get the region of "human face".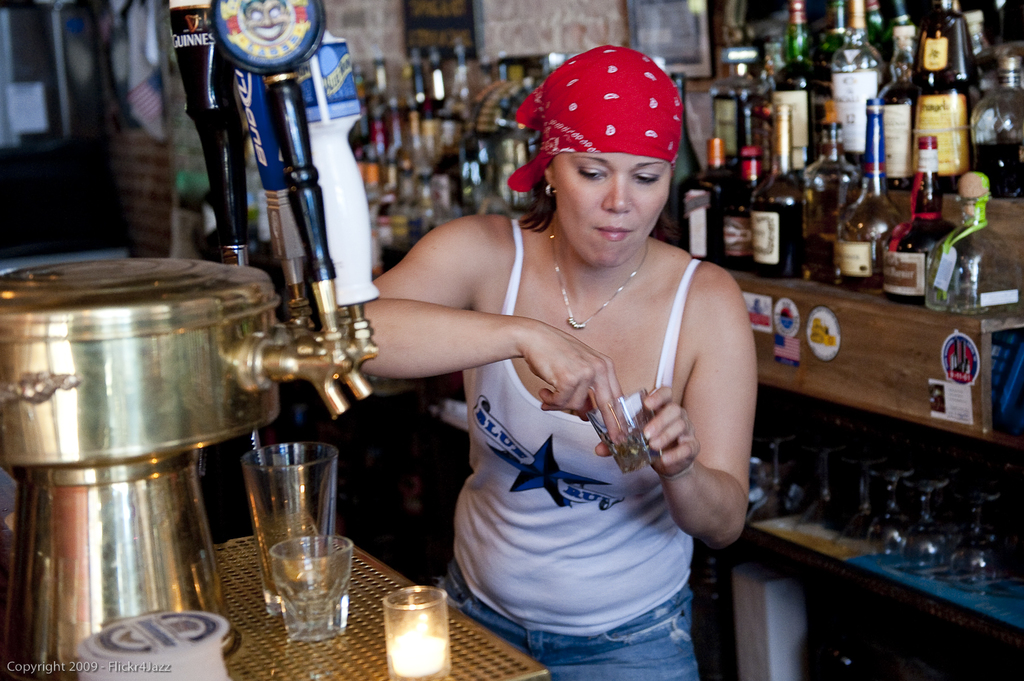
left=556, top=152, right=669, bottom=266.
